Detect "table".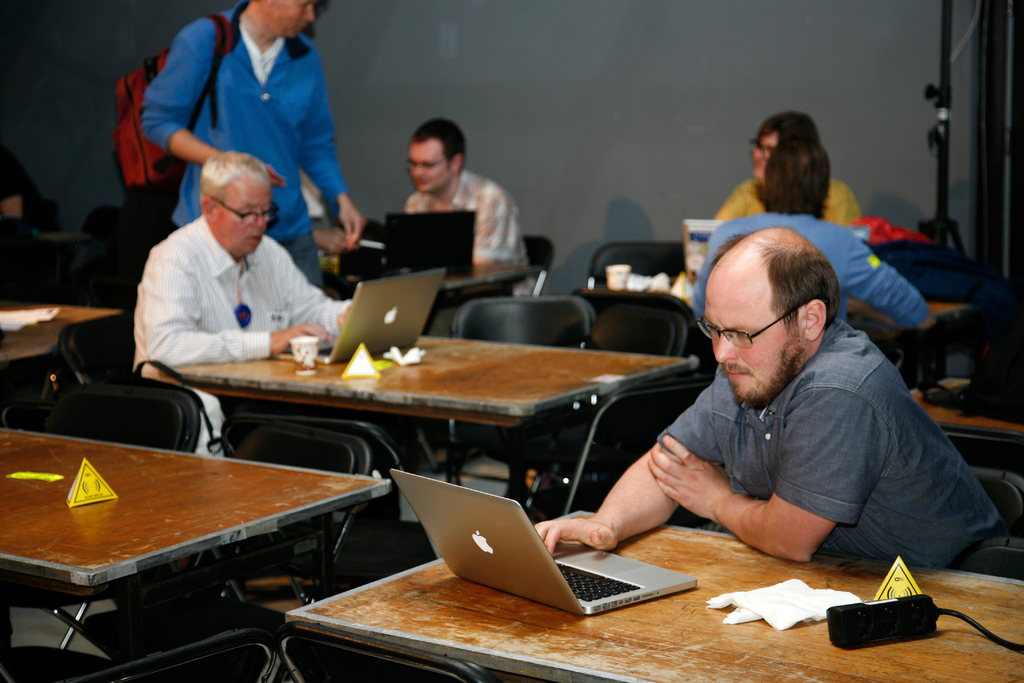
Detected at (0,300,125,370).
